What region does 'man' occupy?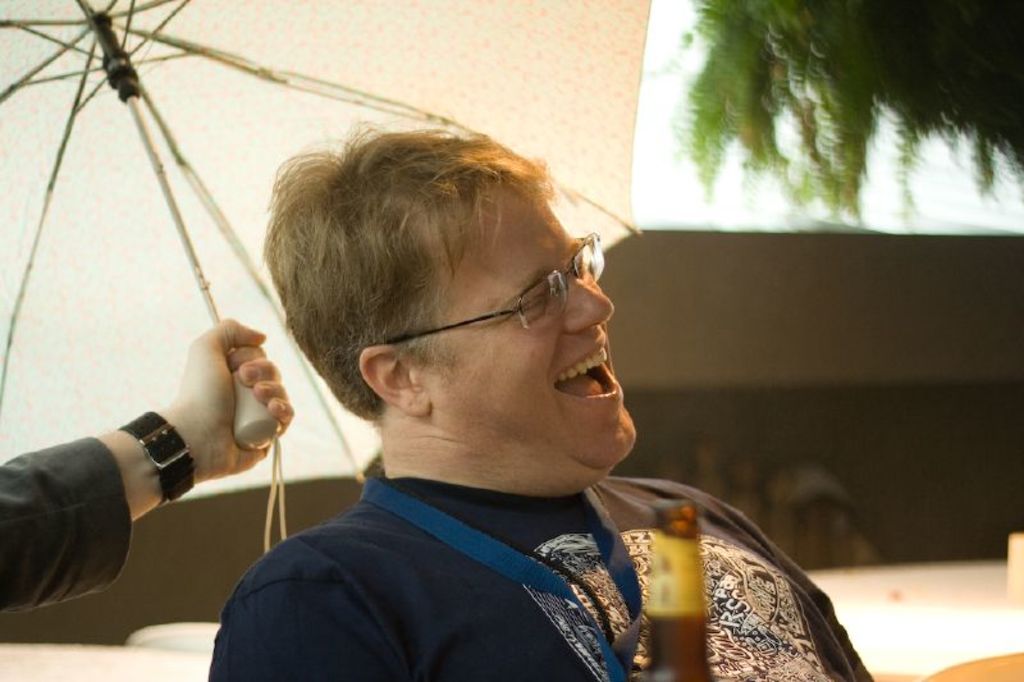
<region>210, 128, 878, 681</region>.
